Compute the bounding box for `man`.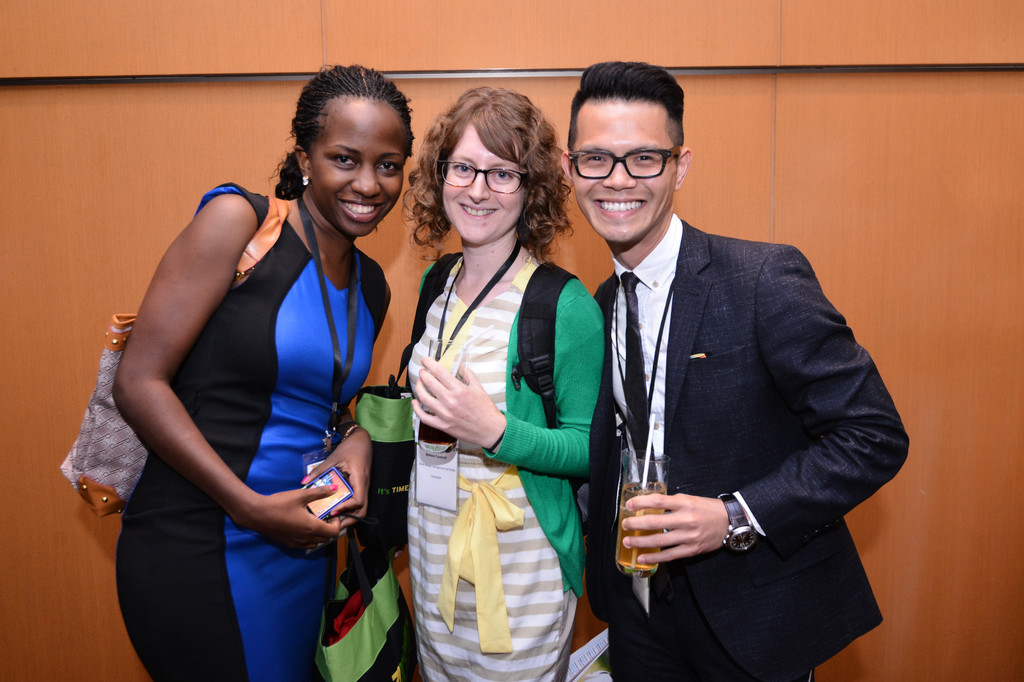
(559,57,906,681).
